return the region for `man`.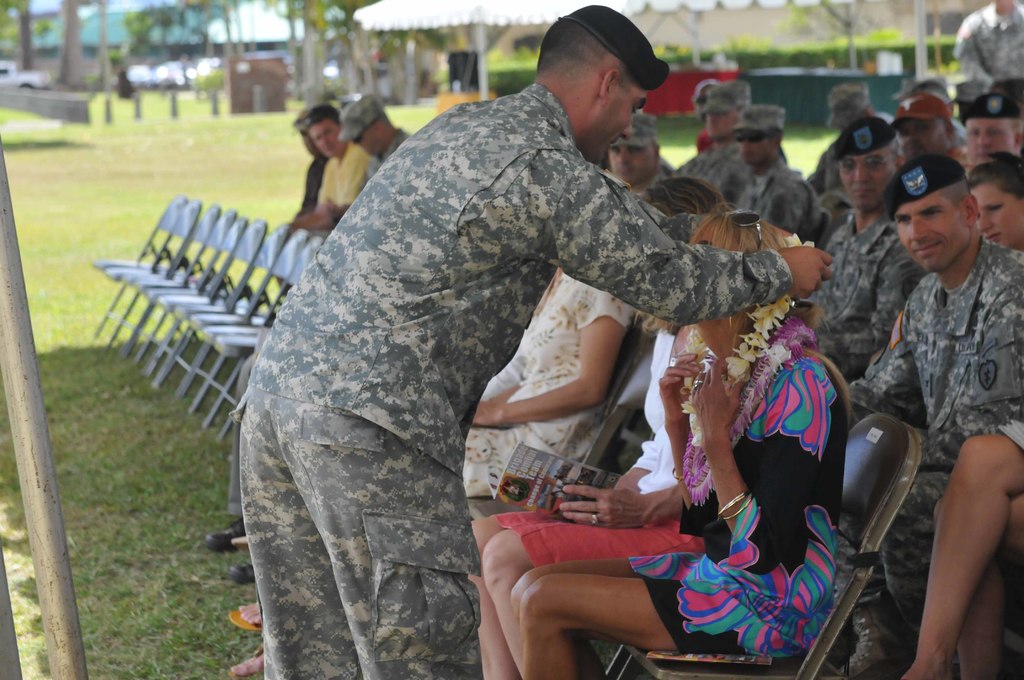
Rect(669, 82, 753, 208).
